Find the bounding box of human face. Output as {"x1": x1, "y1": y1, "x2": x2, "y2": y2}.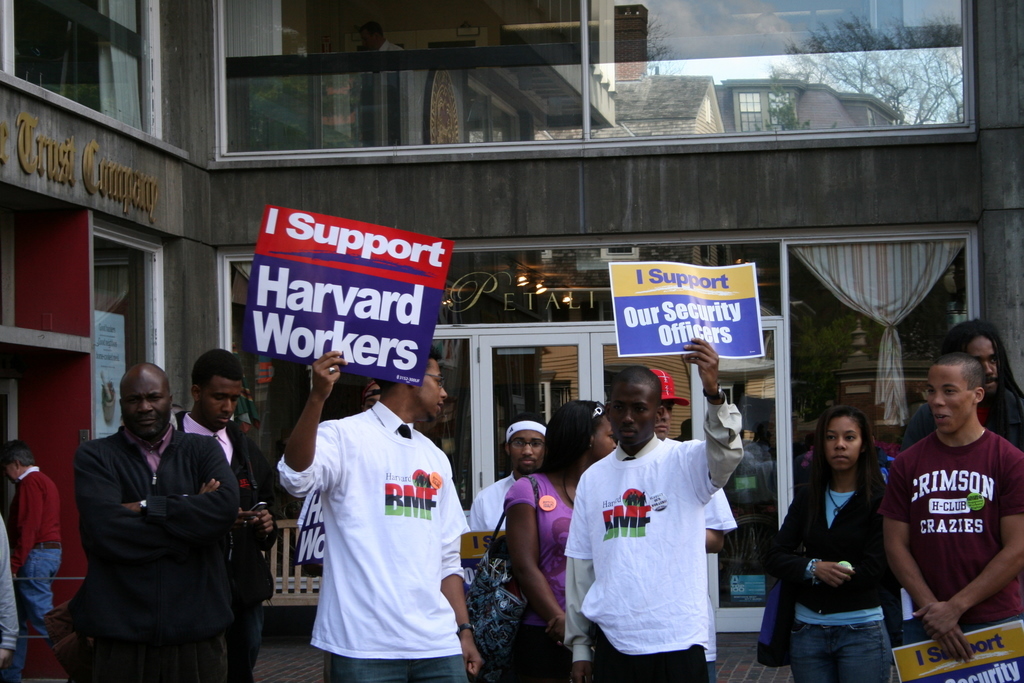
{"x1": 120, "y1": 374, "x2": 168, "y2": 433}.
